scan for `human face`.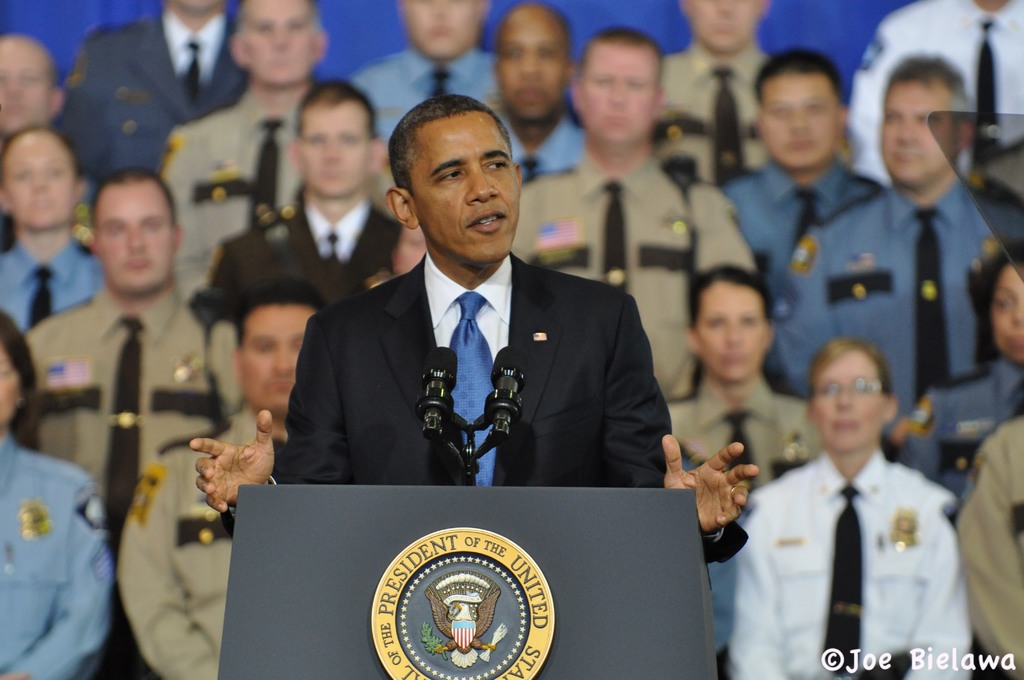
Scan result: x1=408, y1=113, x2=516, y2=261.
